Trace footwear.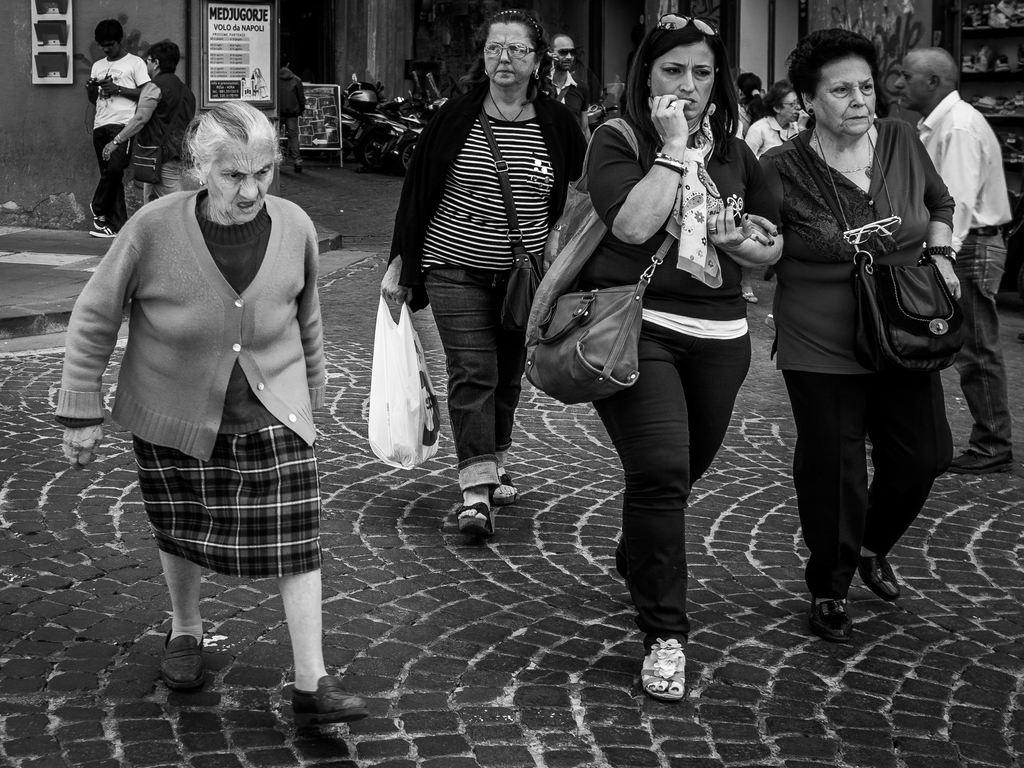
Traced to 490,474,523,507.
